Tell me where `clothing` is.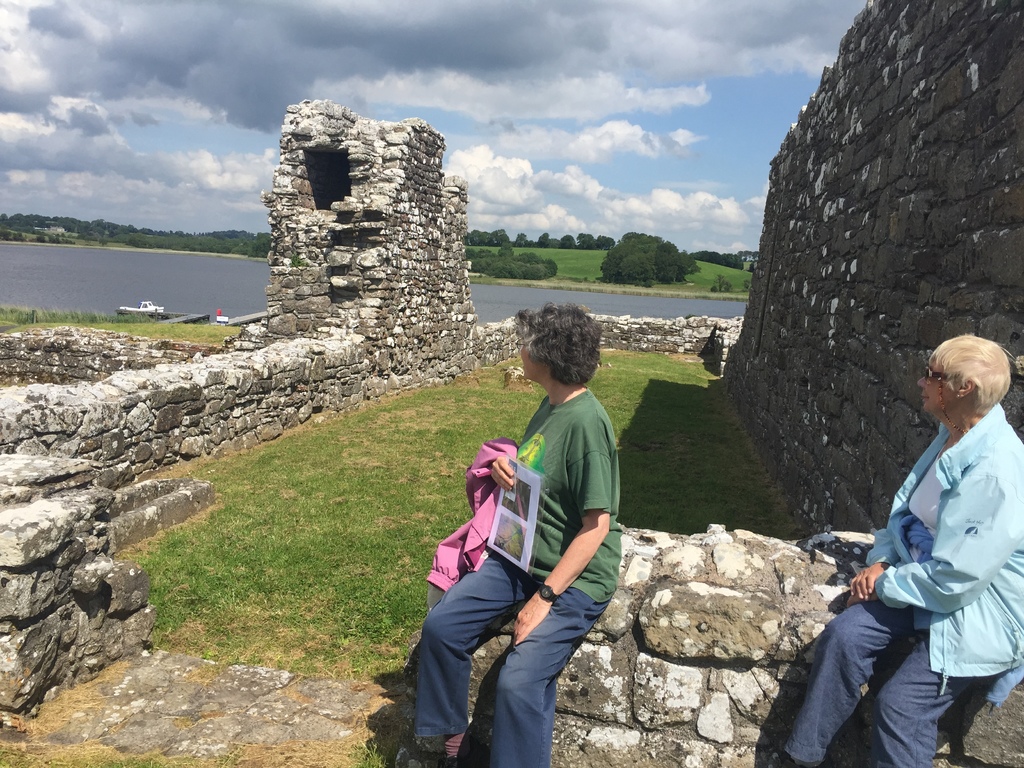
`clothing` is at detection(779, 401, 1023, 765).
